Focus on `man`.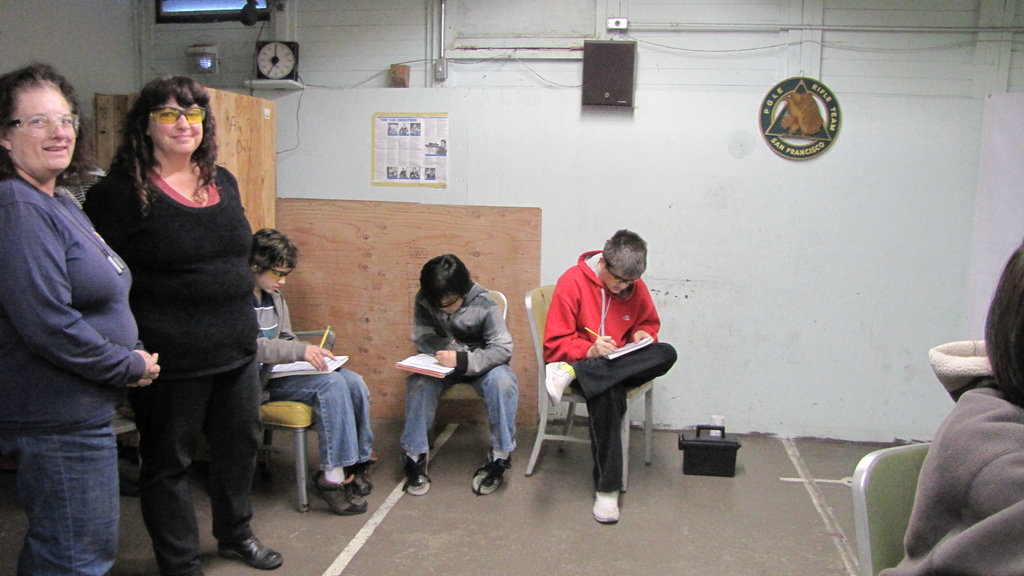
Focused at [left=399, top=251, right=519, bottom=496].
